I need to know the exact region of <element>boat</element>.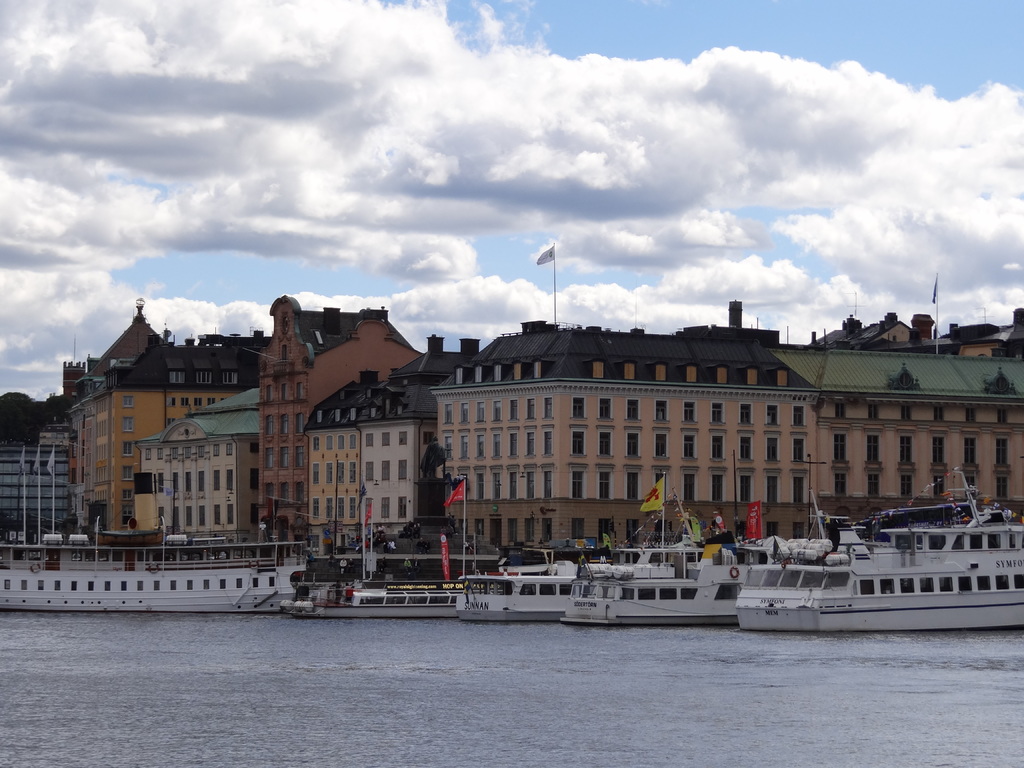
Region: <box>713,480,1014,626</box>.
